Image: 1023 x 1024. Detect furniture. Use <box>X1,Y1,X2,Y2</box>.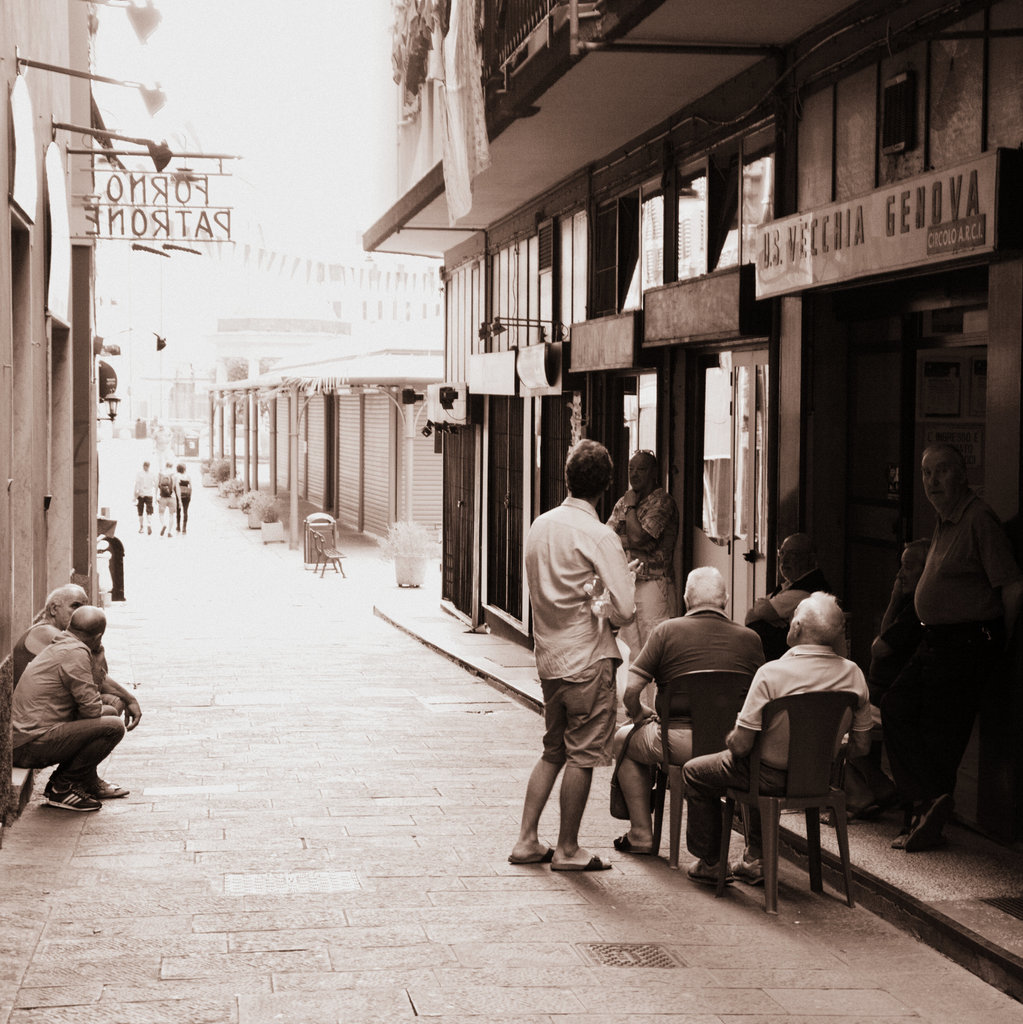
<box>718,691,858,911</box>.
